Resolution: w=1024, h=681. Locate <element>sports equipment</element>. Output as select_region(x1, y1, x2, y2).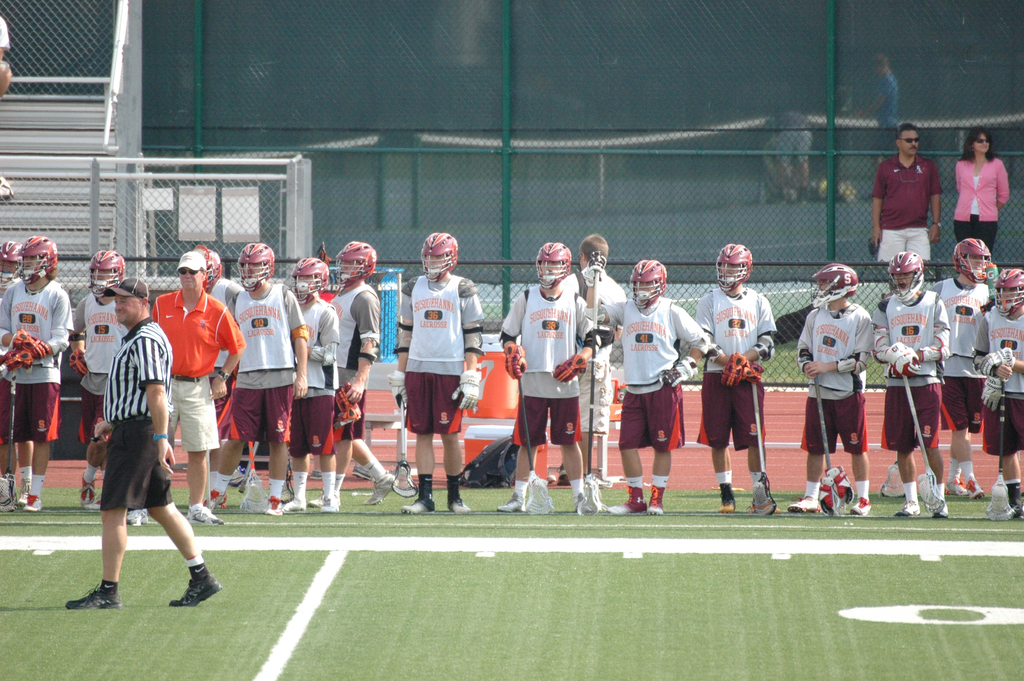
select_region(537, 243, 576, 286).
